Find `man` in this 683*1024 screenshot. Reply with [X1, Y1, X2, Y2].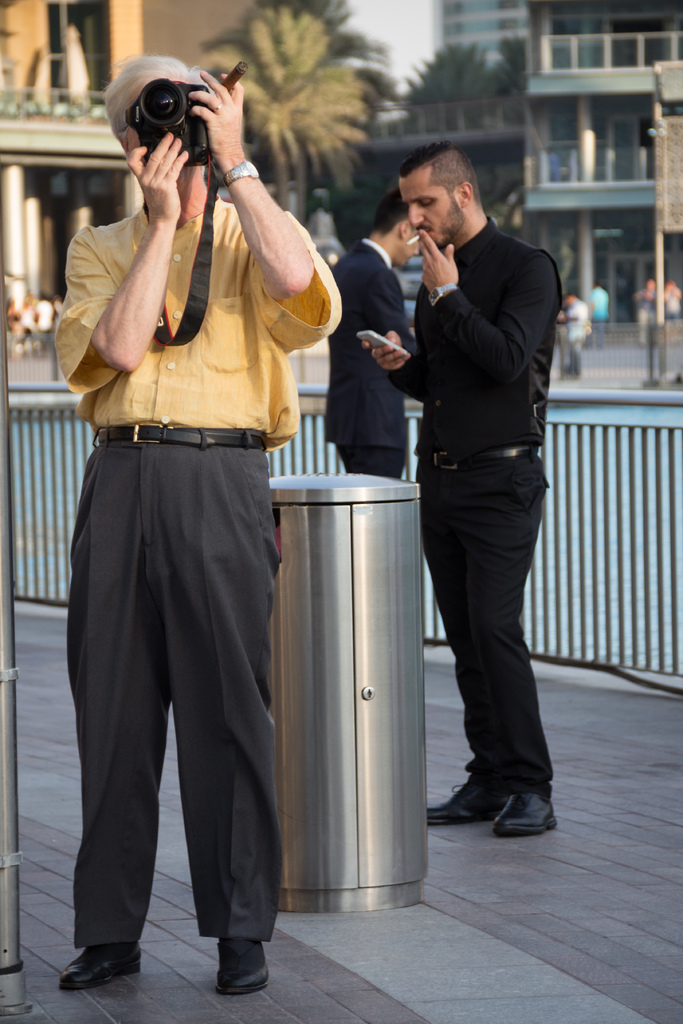
[369, 128, 572, 857].
